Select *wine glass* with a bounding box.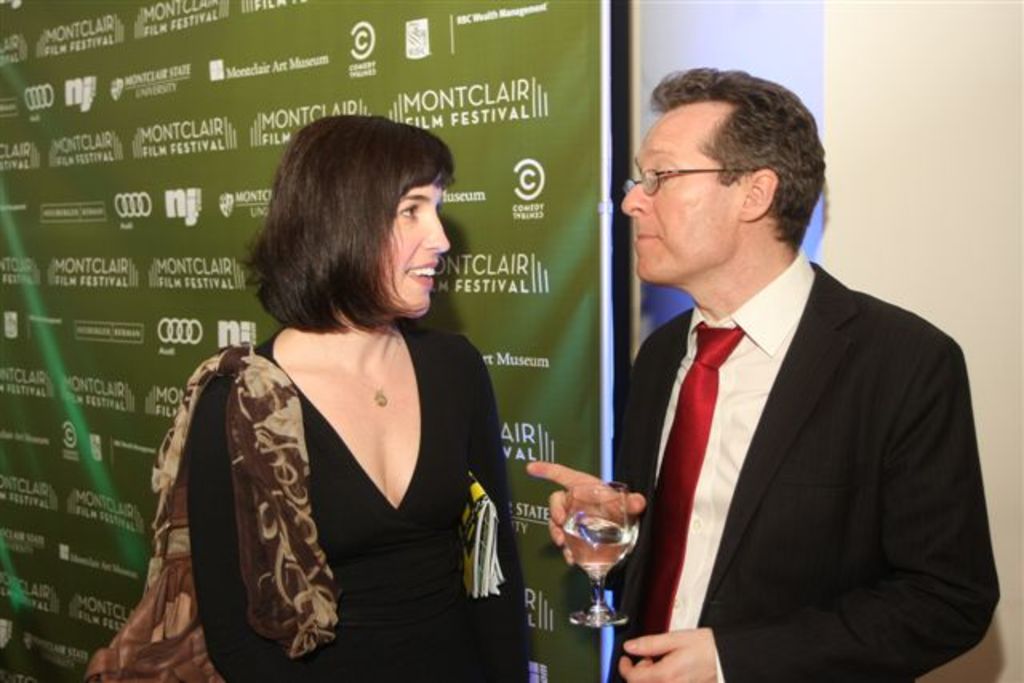
bbox=(563, 475, 634, 625).
